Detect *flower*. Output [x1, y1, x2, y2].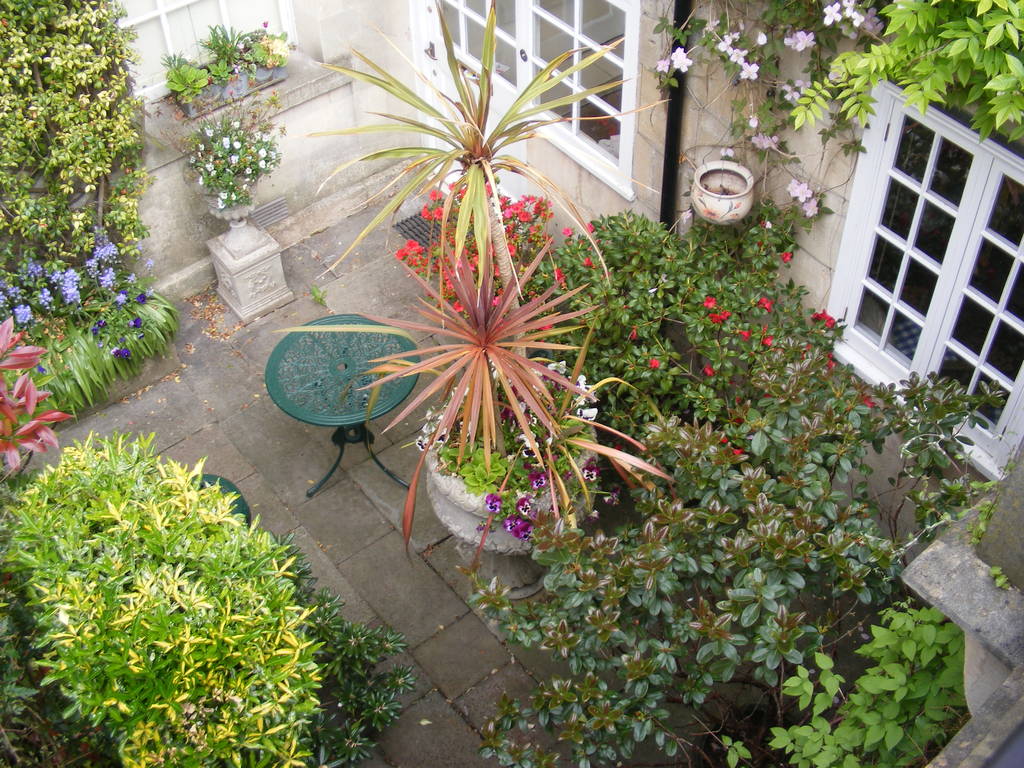
[798, 29, 817, 53].
